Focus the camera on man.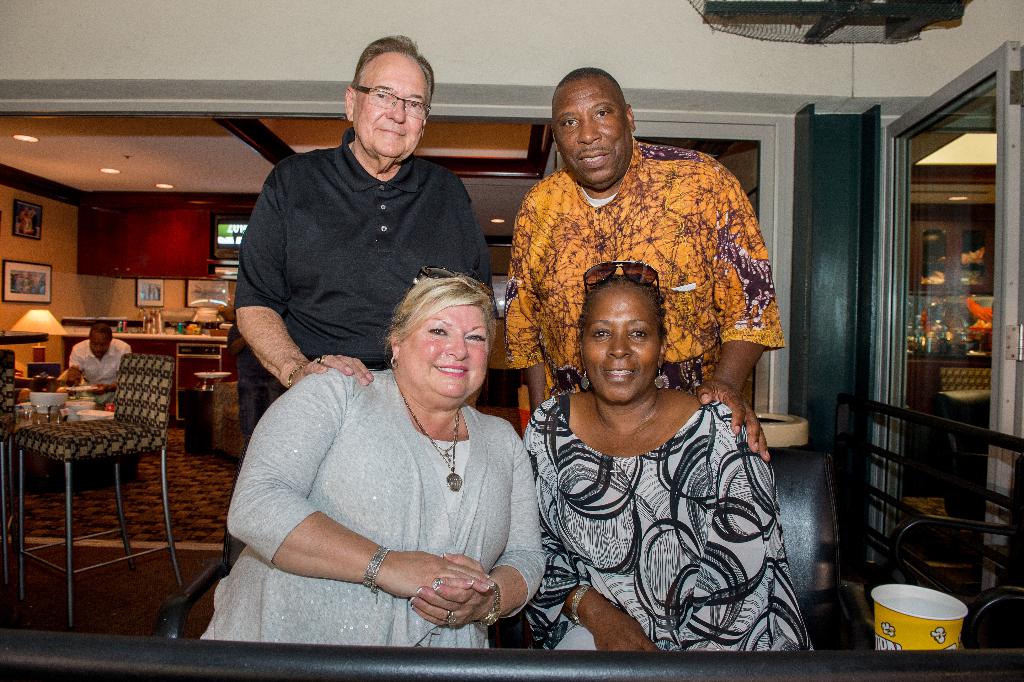
Focus region: [220, 61, 497, 419].
